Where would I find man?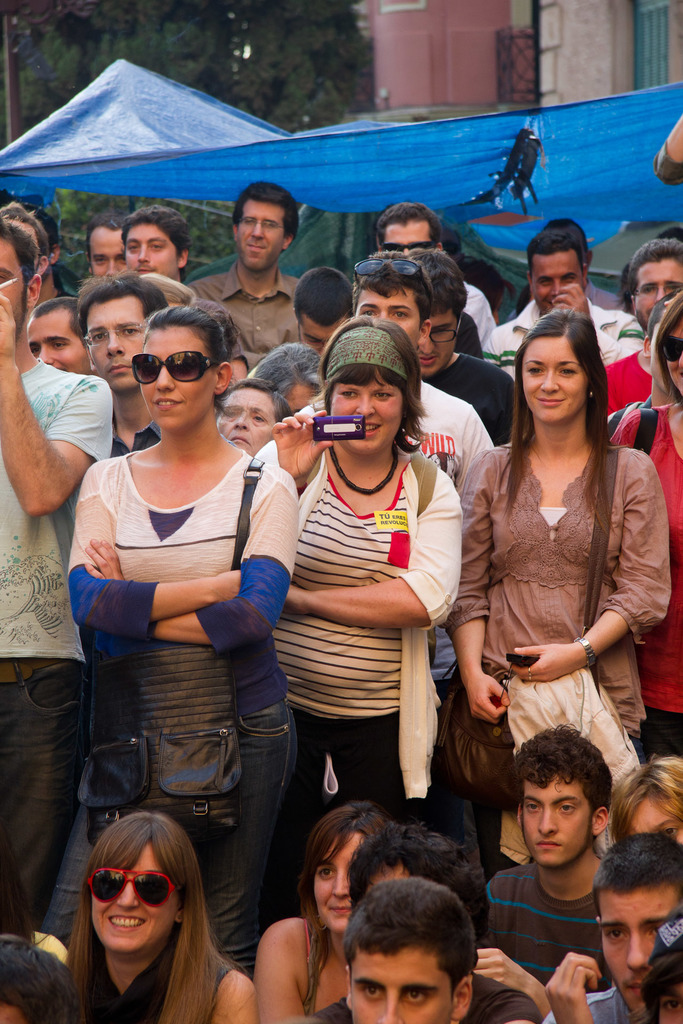
At detection(0, 223, 120, 943).
